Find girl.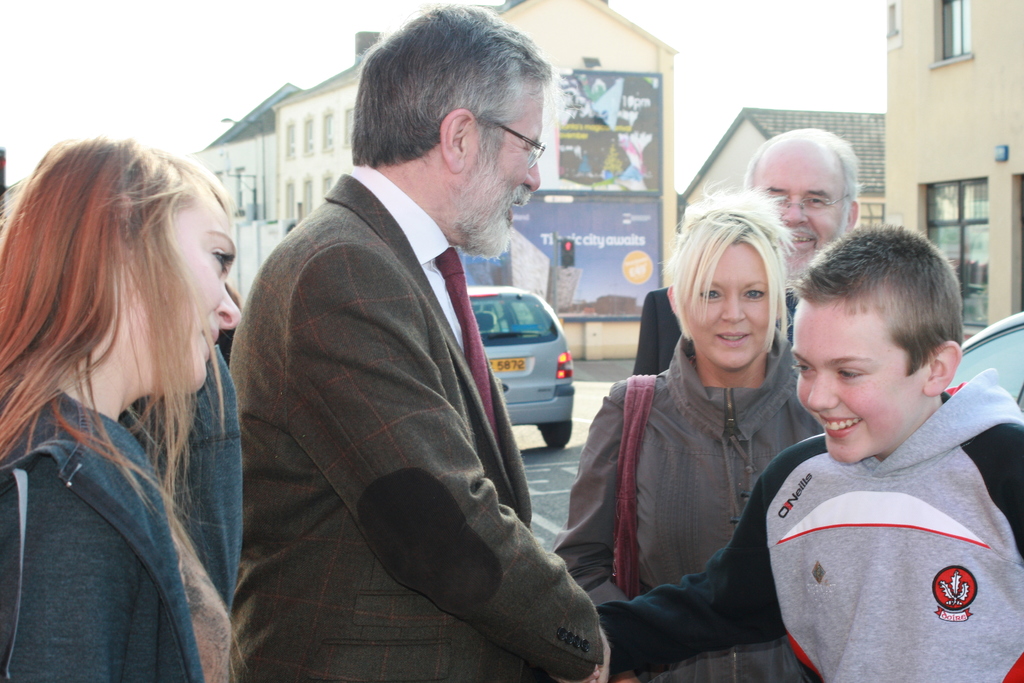
bbox=(0, 135, 242, 682).
